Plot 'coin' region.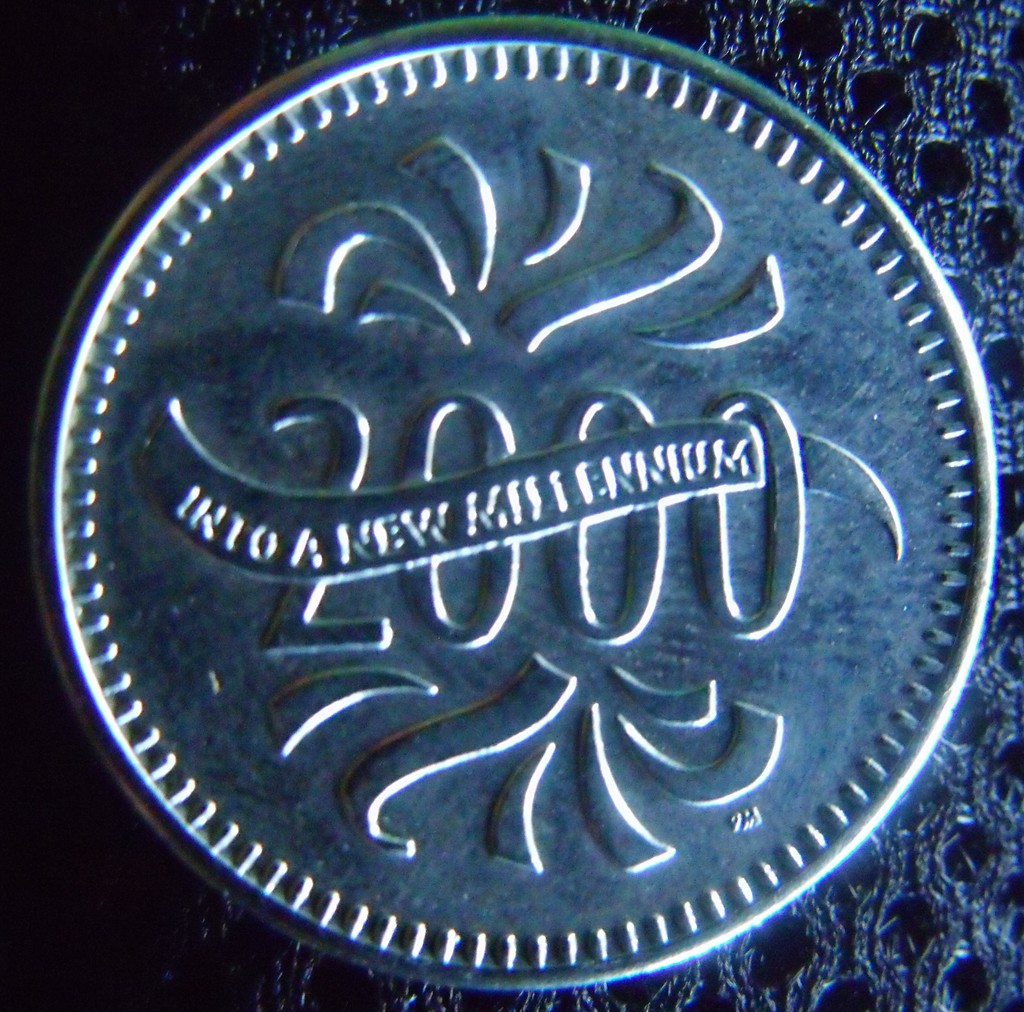
Plotted at rect(26, 15, 1014, 995).
